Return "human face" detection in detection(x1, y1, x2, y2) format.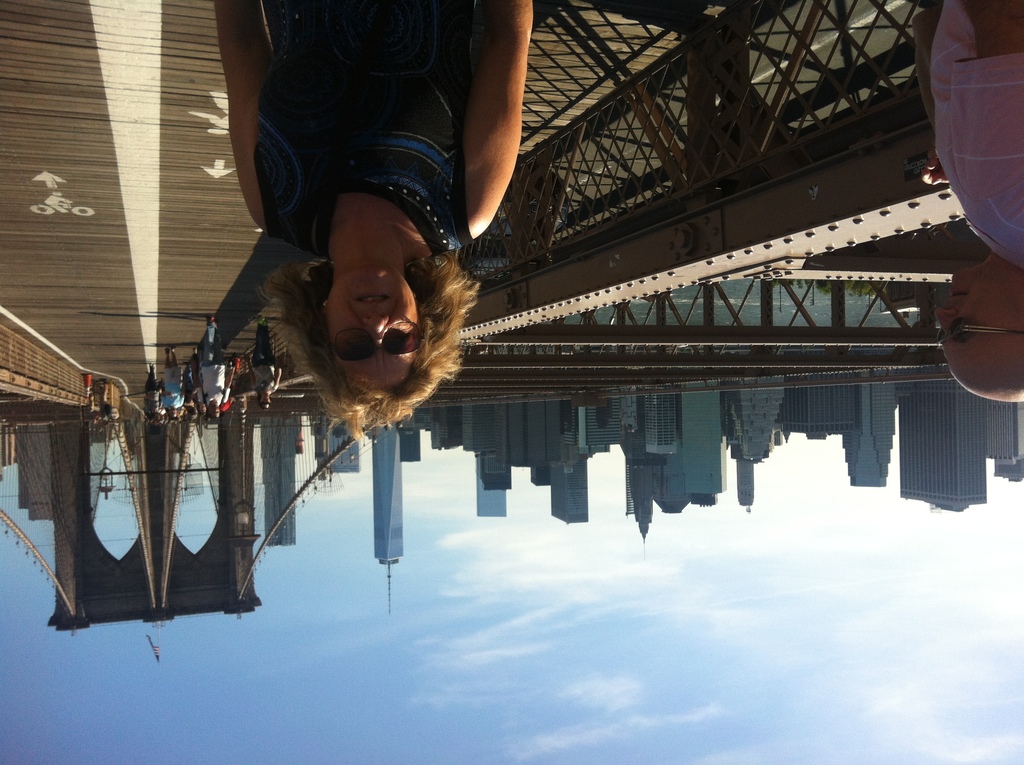
detection(932, 266, 1023, 380).
